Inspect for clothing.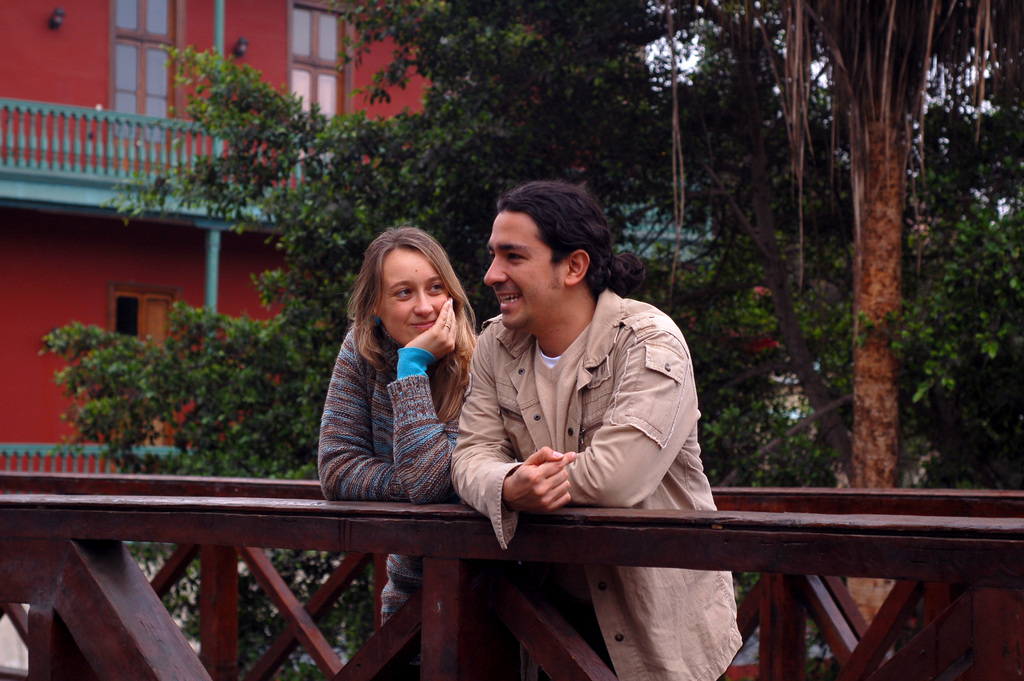
Inspection: {"x1": 316, "y1": 312, "x2": 524, "y2": 680}.
